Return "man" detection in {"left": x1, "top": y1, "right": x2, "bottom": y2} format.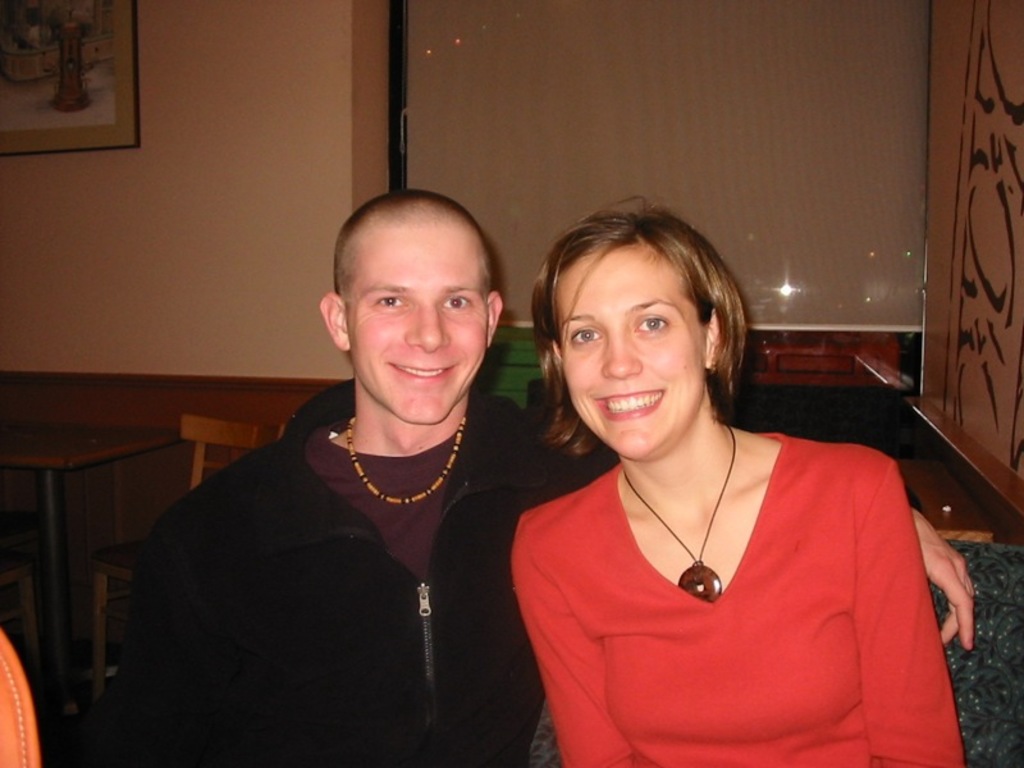
{"left": 133, "top": 191, "right": 974, "bottom": 765}.
